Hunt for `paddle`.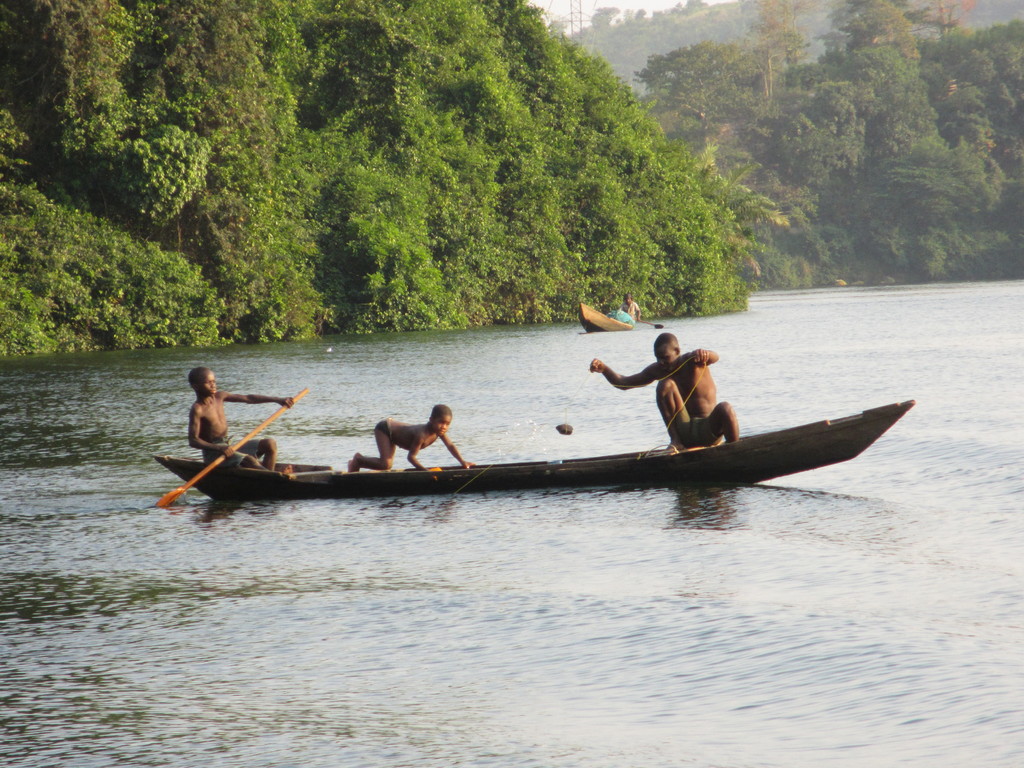
Hunted down at Rect(152, 383, 312, 510).
